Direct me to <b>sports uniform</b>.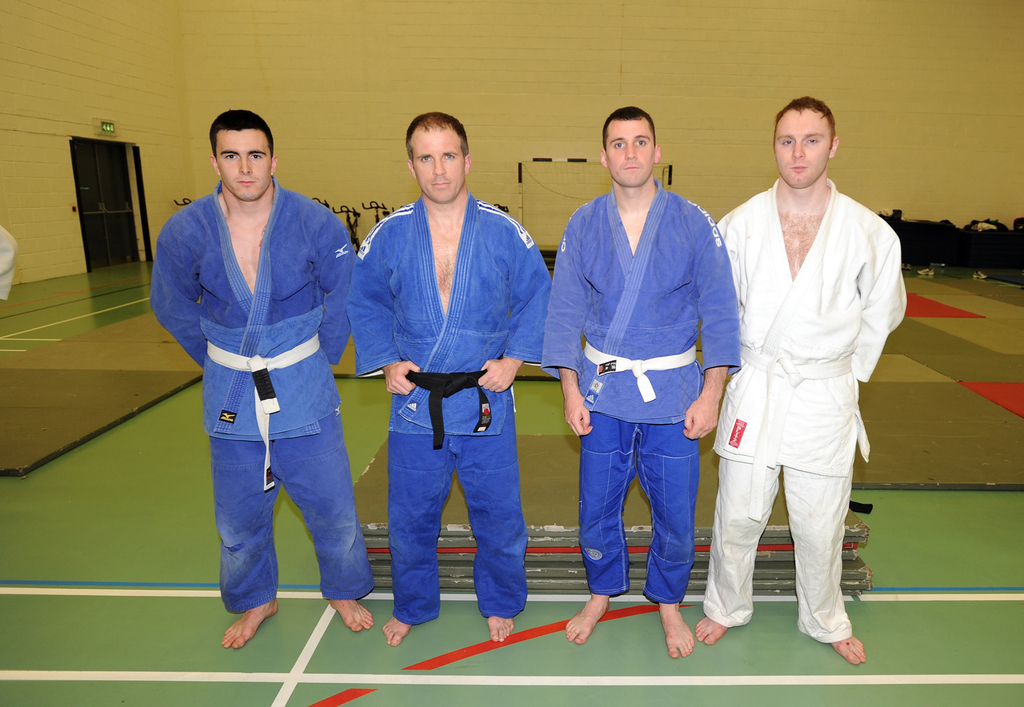
Direction: 156:175:359:601.
